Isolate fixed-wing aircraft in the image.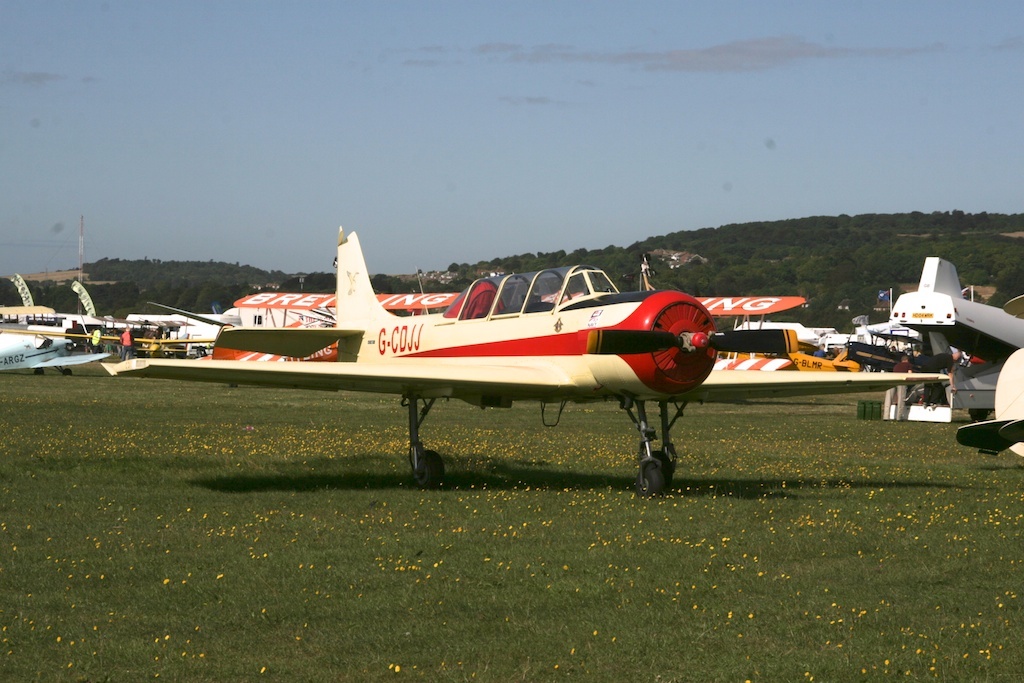
Isolated region: bbox=[103, 242, 850, 489].
